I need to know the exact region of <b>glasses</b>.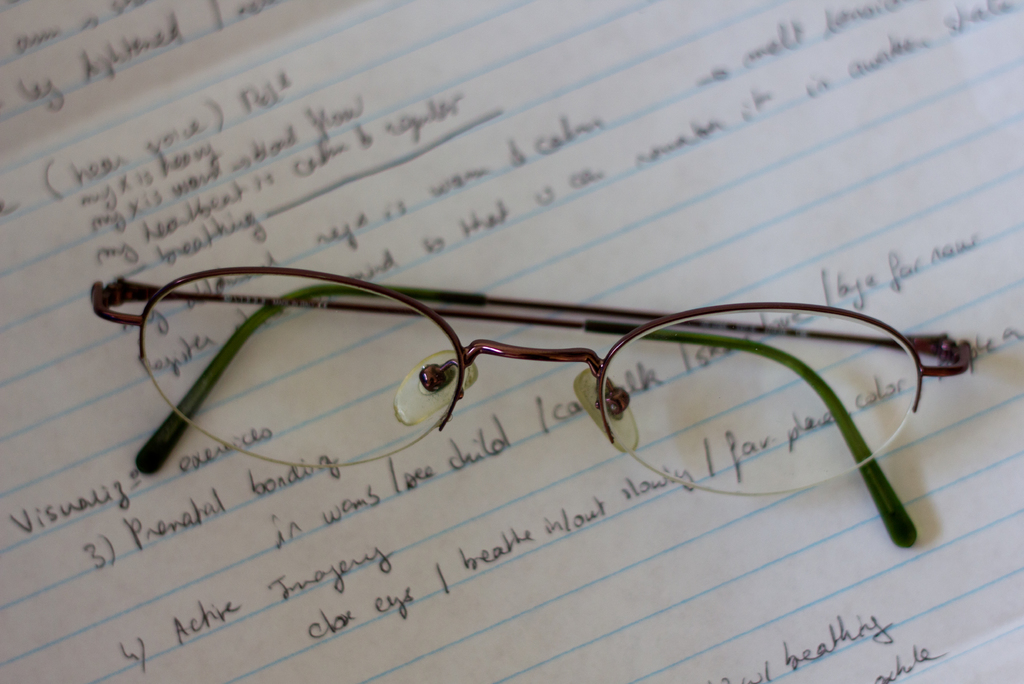
Region: locate(86, 254, 946, 491).
